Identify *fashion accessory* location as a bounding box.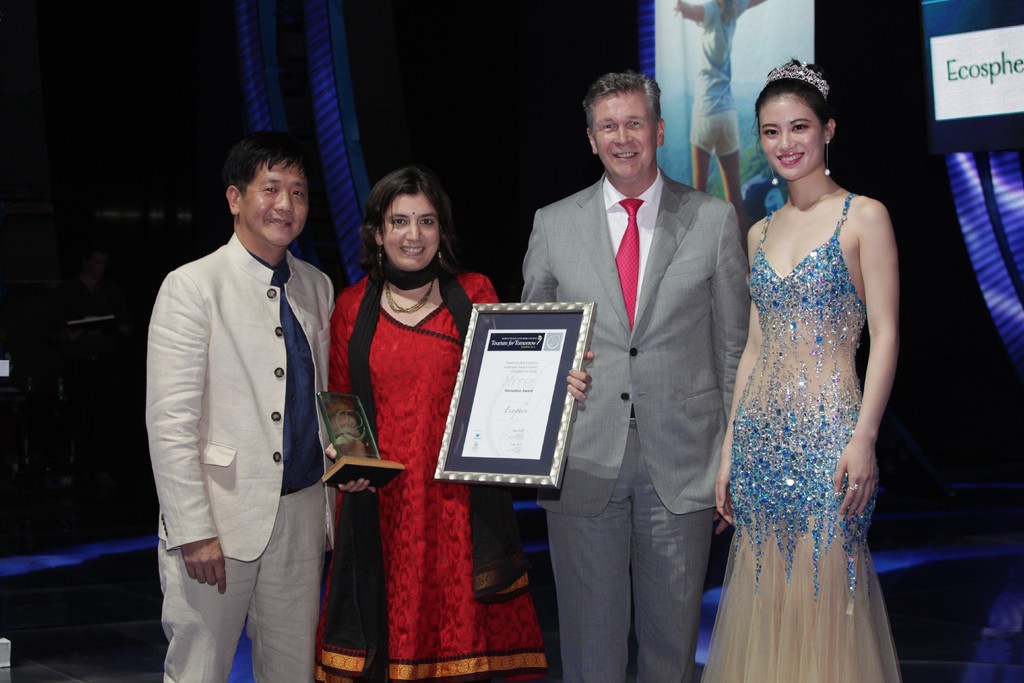
[771, 165, 781, 186].
